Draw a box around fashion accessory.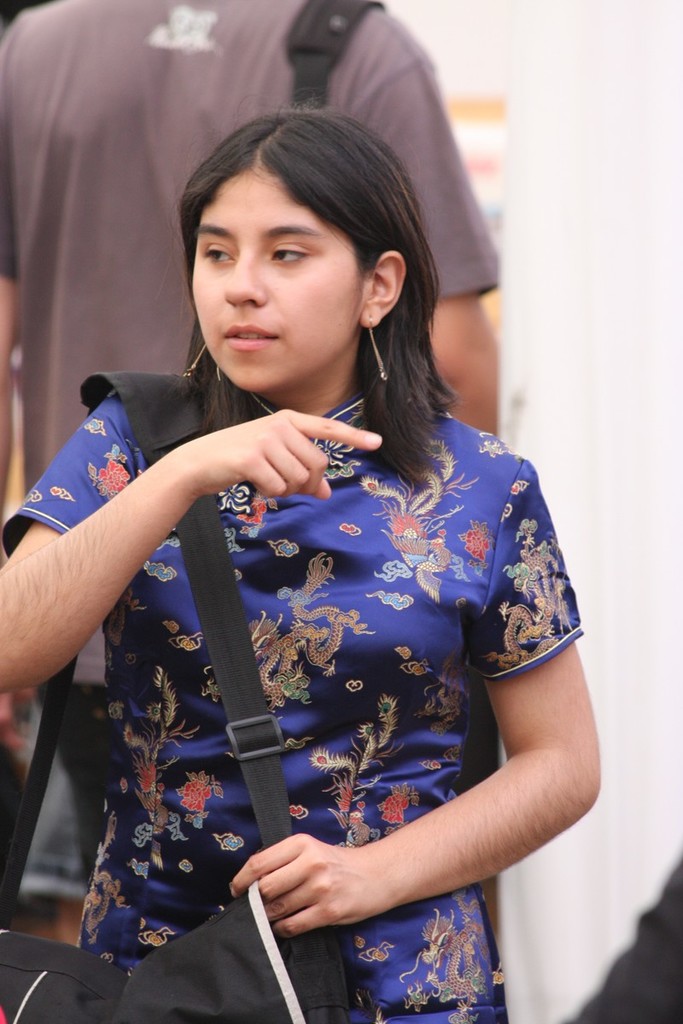
{"left": 363, "top": 313, "right": 389, "bottom": 380}.
